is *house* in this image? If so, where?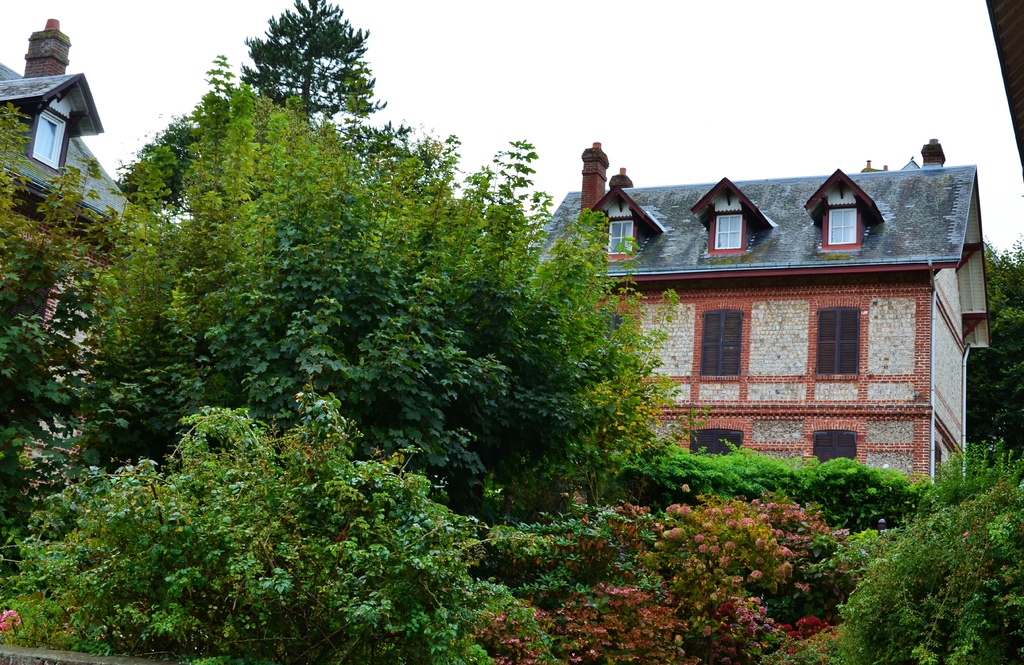
Yes, at (left=0, top=10, right=165, bottom=326).
